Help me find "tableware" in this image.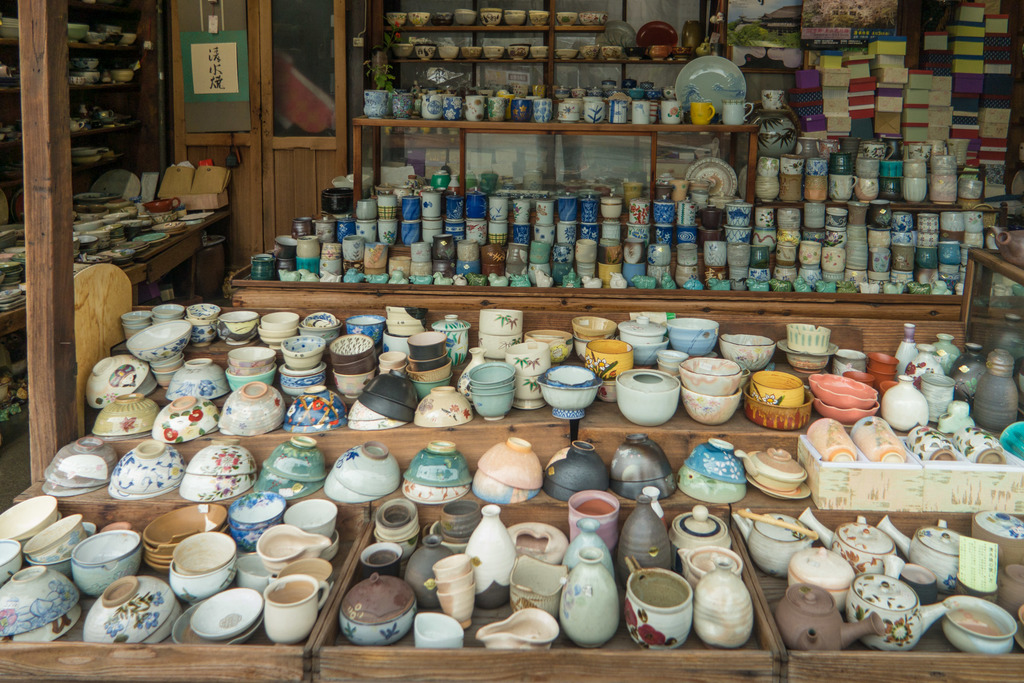
Found it: rect(527, 96, 540, 101).
